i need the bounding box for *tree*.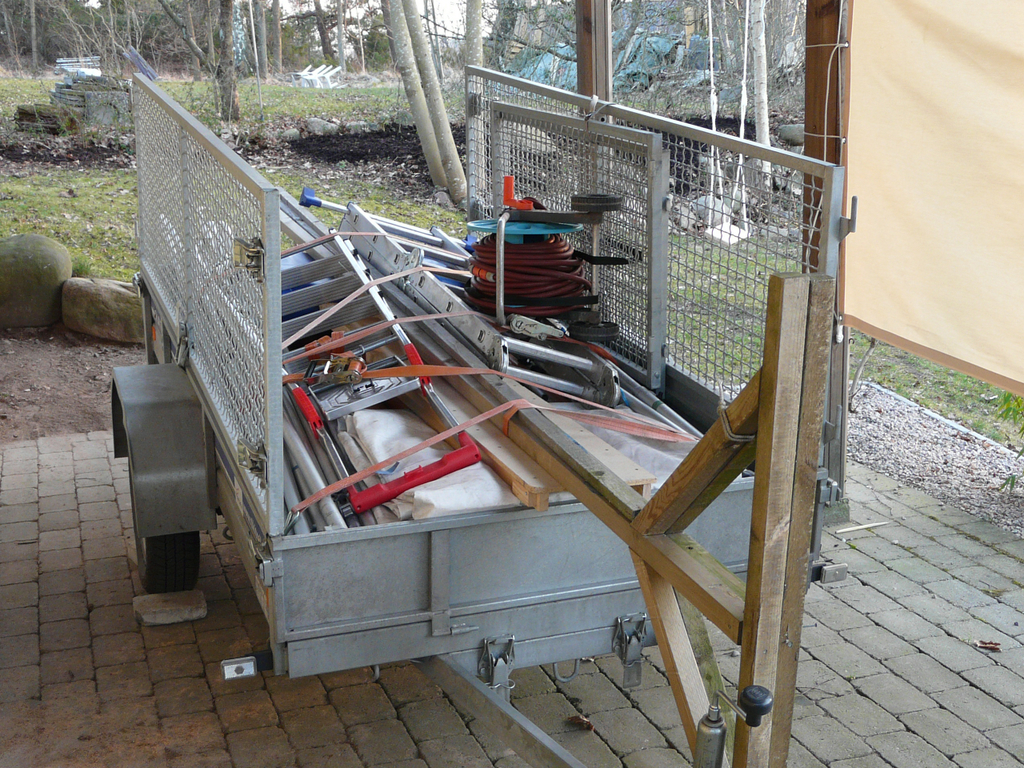
Here it is: box(247, 0, 269, 79).
